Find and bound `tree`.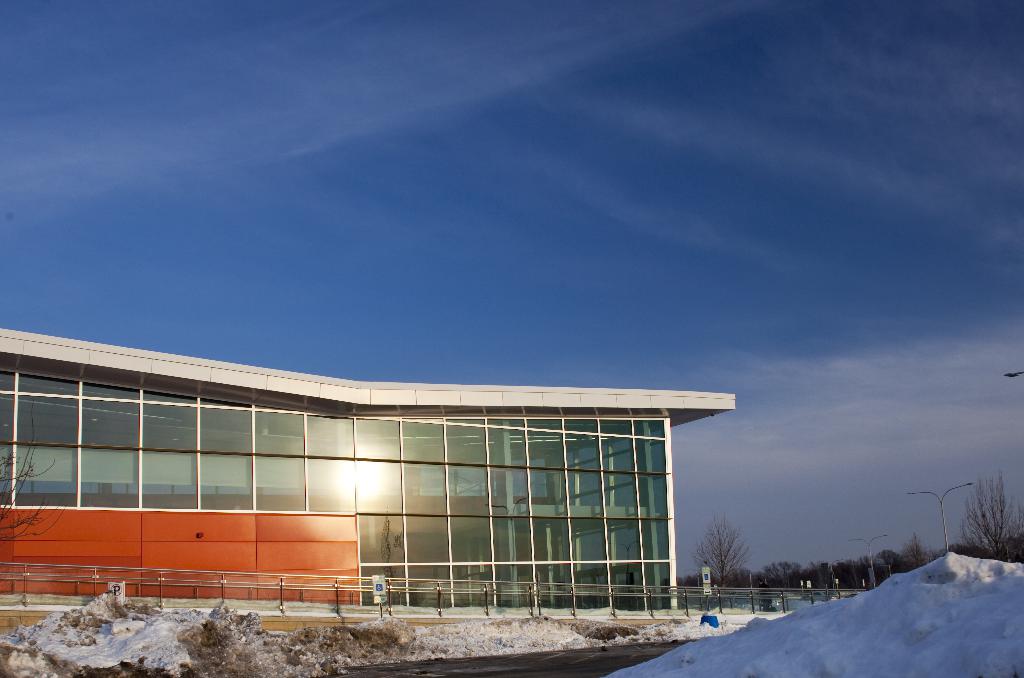
Bound: (976,534,1023,567).
